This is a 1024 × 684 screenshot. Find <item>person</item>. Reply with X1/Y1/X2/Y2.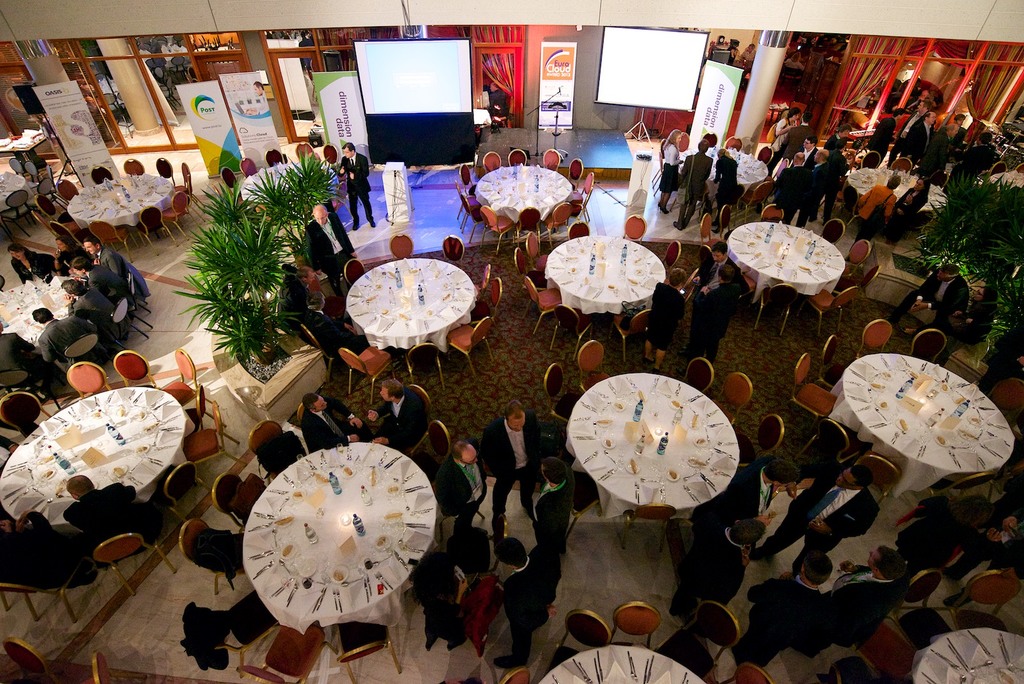
774/154/809/224.
